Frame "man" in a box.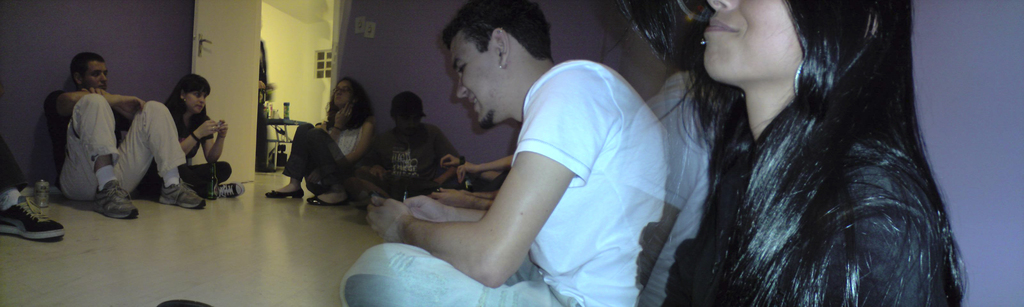
(left=333, top=0, right=679, bottom=306).
